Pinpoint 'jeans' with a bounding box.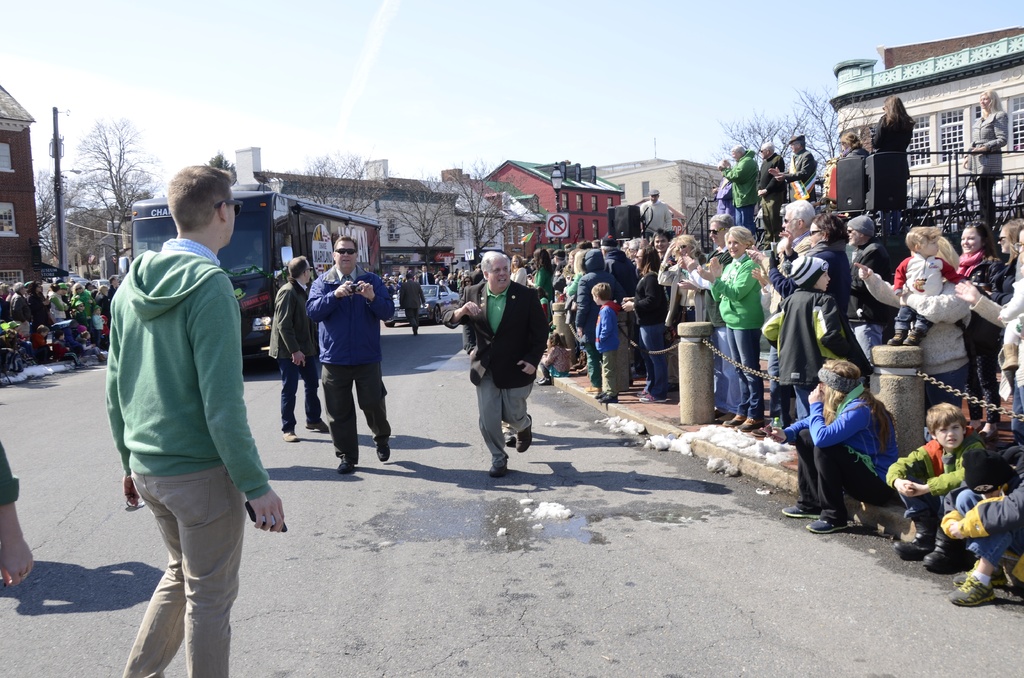
select_region(280, 359, 322, 432).
